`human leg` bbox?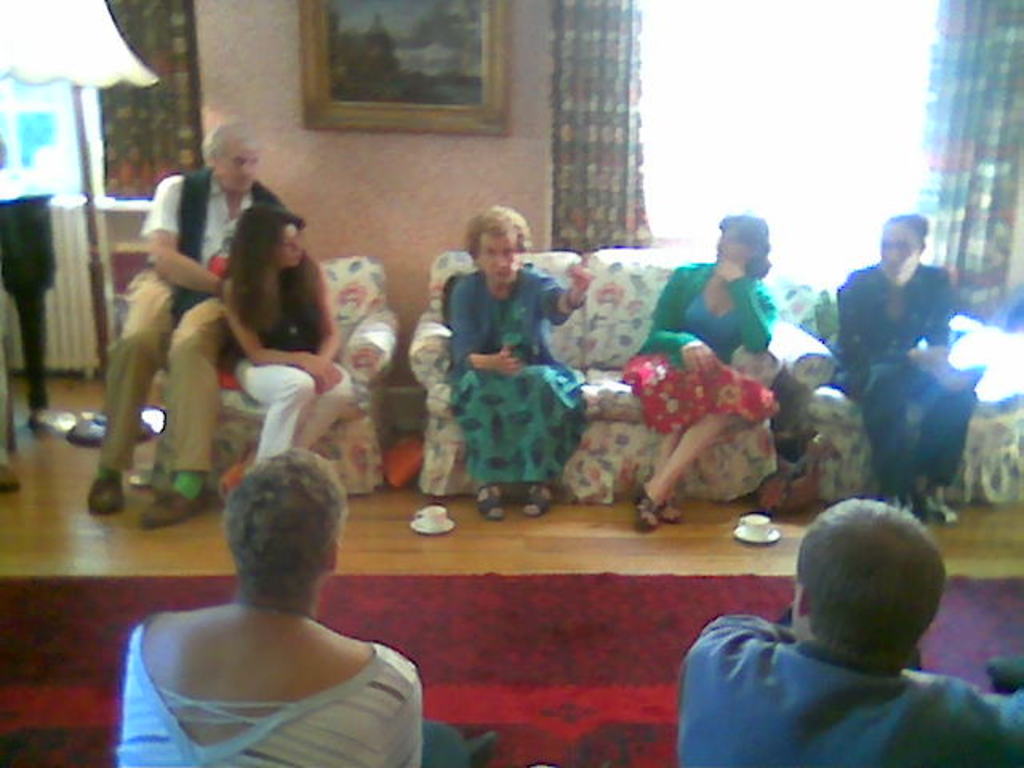
select_region(293, 362, 350, 445)
